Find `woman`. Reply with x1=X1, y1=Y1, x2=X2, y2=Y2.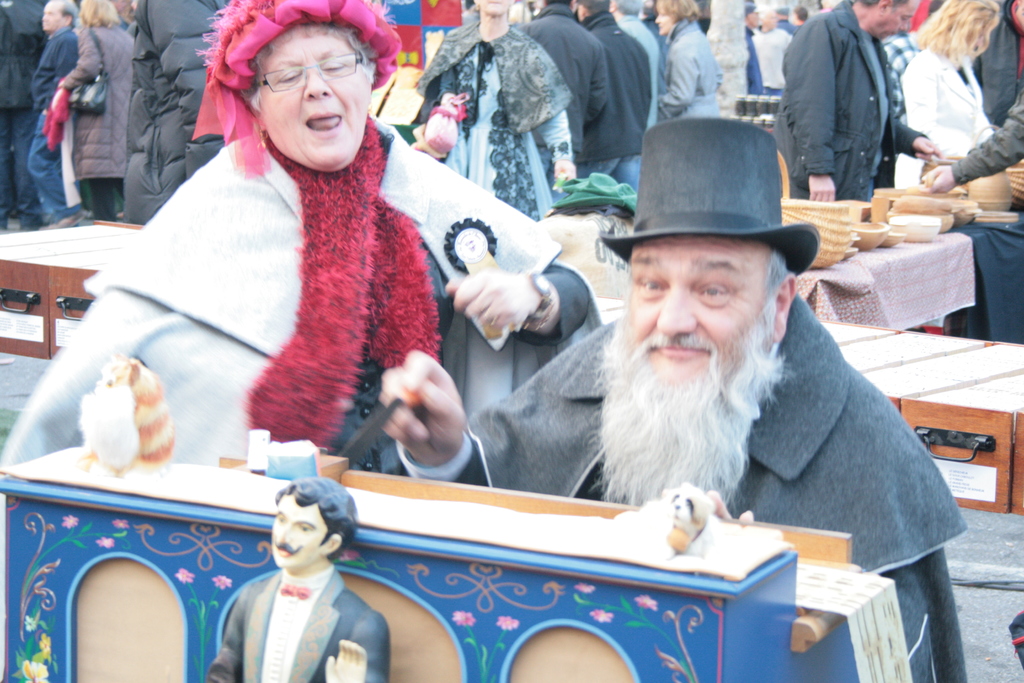
x1=91, y1=21, x2=628, y2=579.
